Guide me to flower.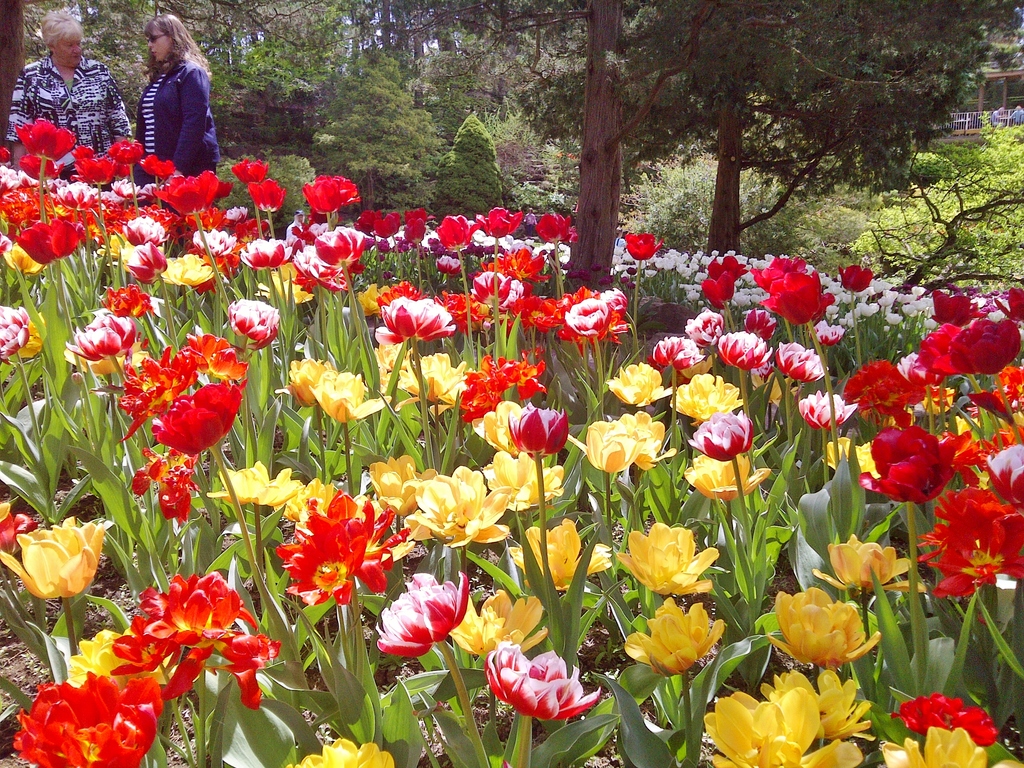
Guidance: <region>477, 635, 593, 719</region>.
